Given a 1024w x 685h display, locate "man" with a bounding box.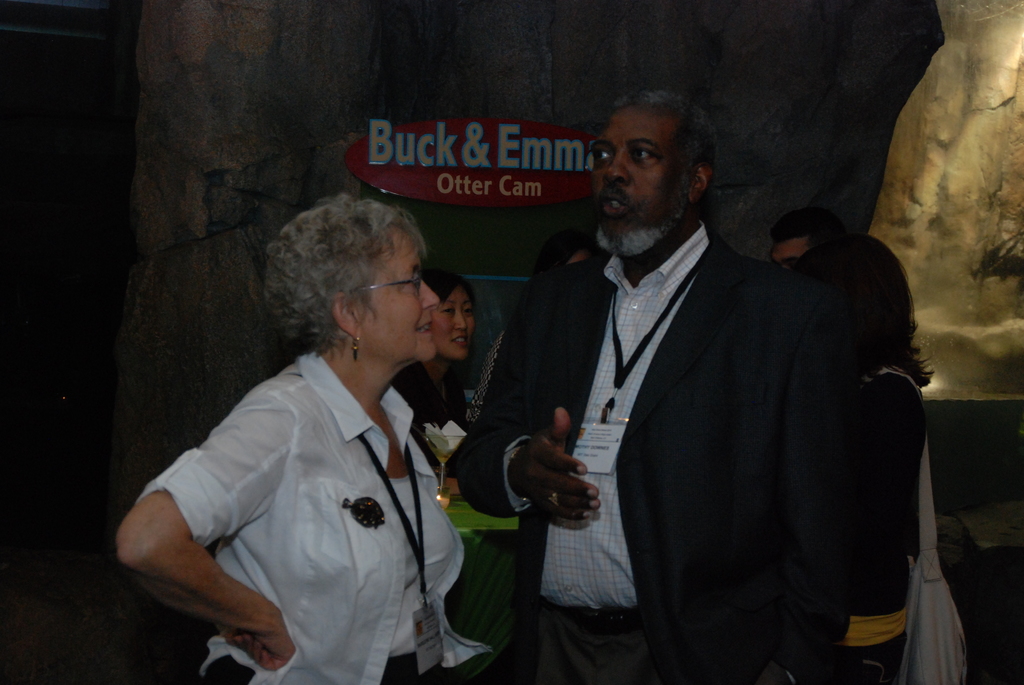
Located: BBox(447, 93, 935, 684).
